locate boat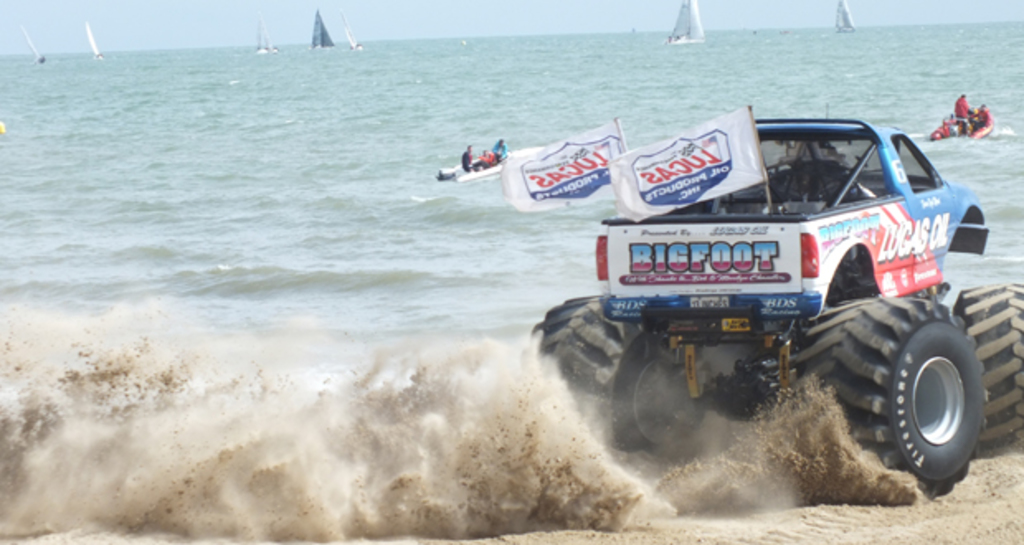
locate(312, 5, 339, 48)
